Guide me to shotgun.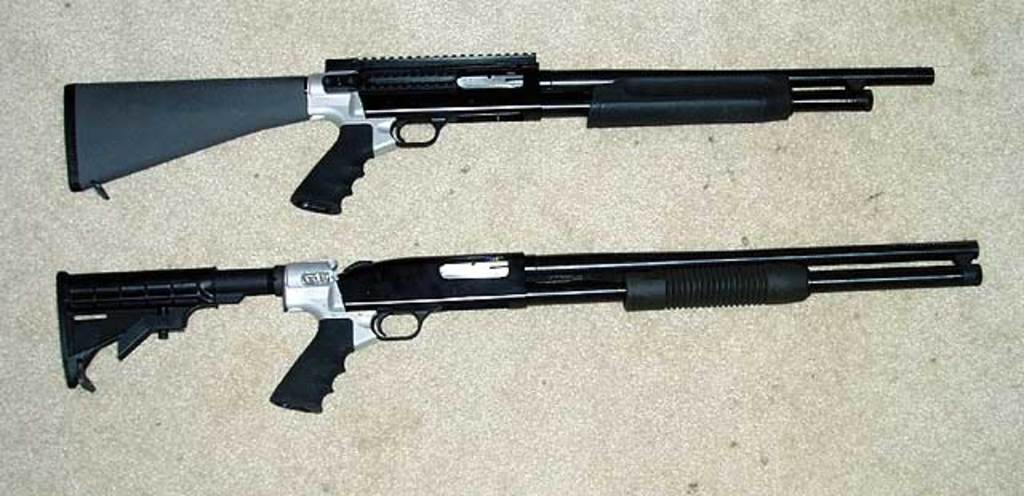
Guidance: left=61, top=50, right=936, bottom=211.
